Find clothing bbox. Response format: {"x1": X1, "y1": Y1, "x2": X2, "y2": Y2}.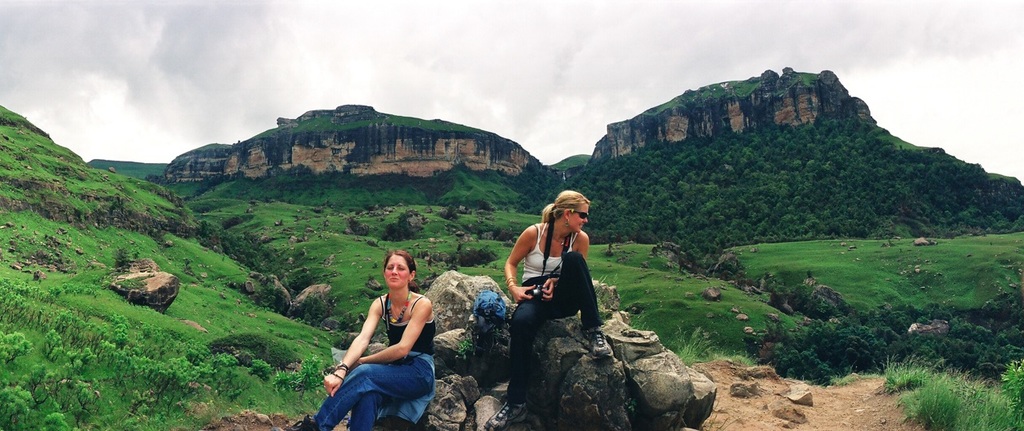
{"x1": 311, "y1": 295, "x2": 431, "y2": 430}.
